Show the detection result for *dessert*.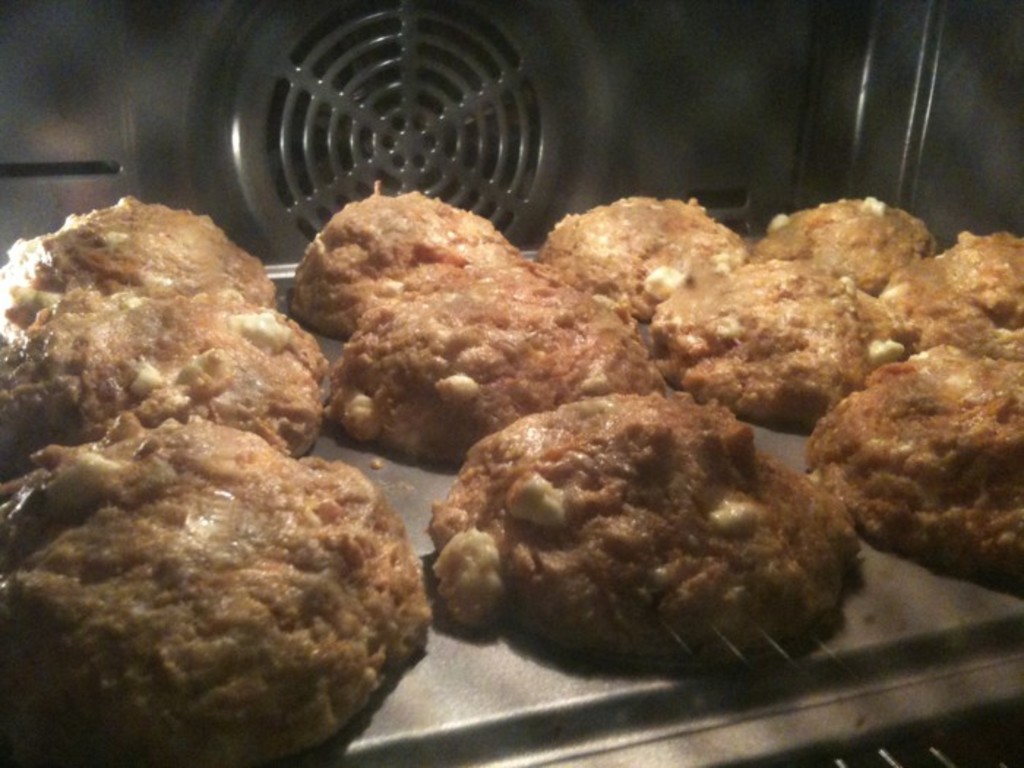
(291,183,508,336).
